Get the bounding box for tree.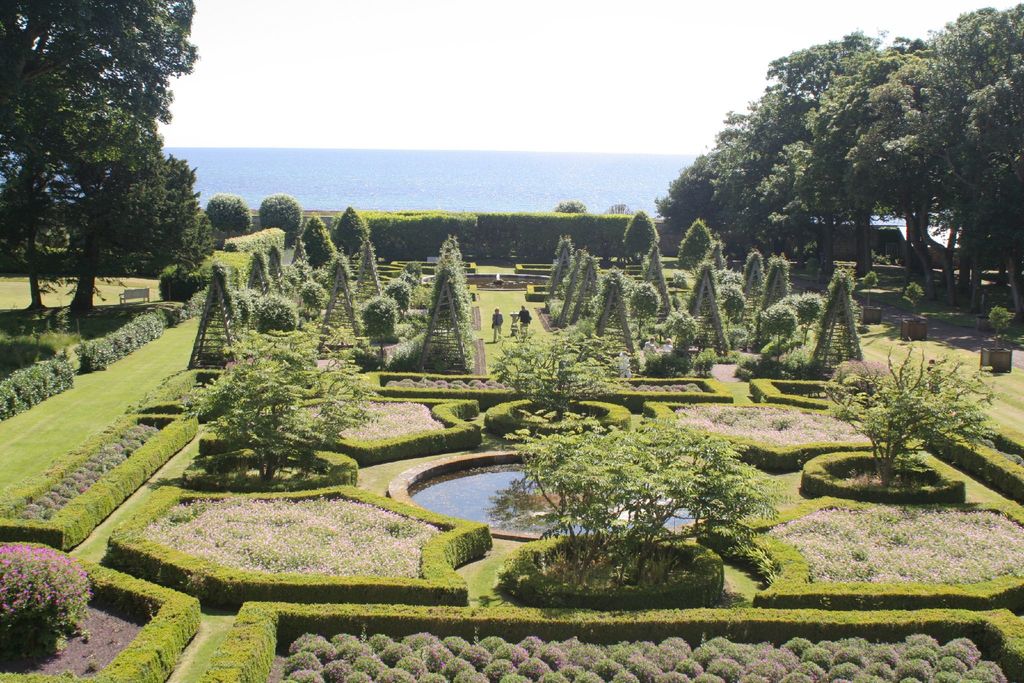
Rect(308, 283, 360, 366).
